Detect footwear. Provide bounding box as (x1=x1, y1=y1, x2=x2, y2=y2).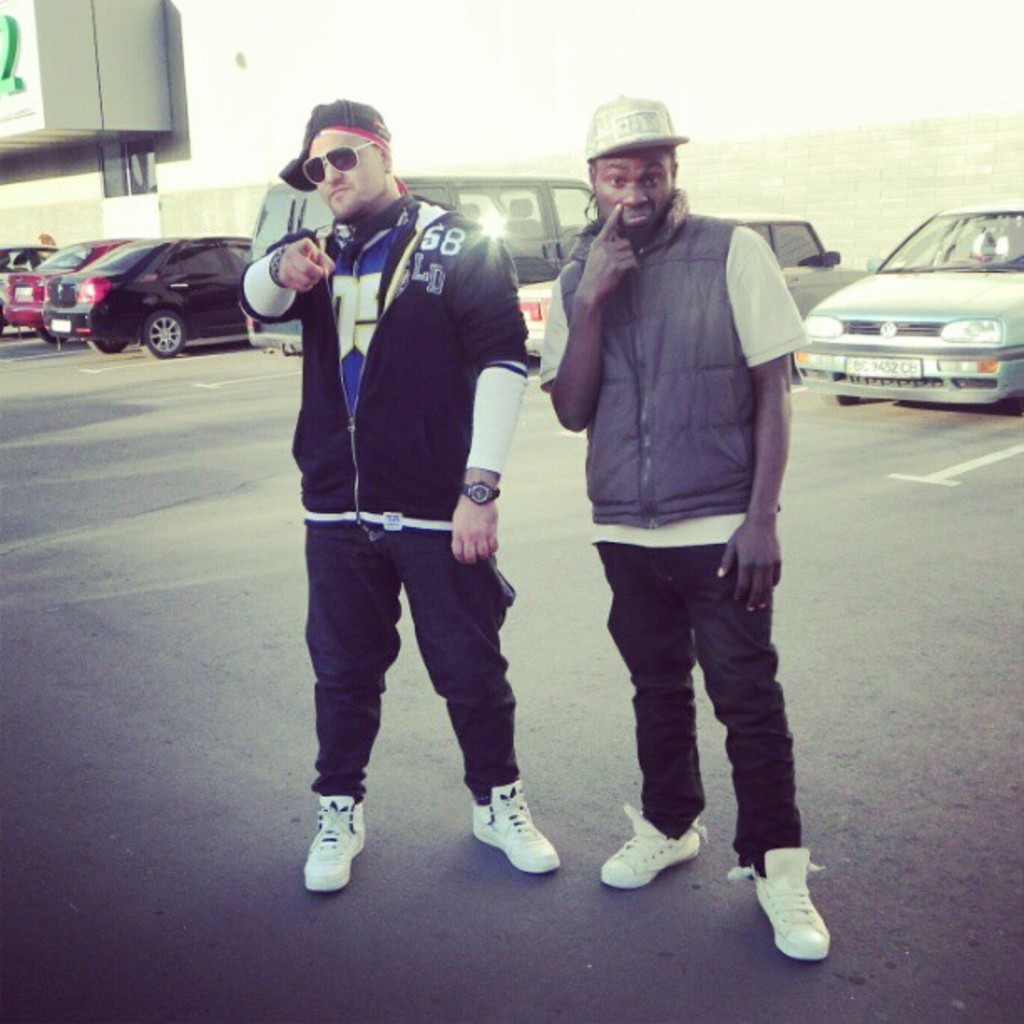
(x1=470, y1=793, x2=566, y2=895).
